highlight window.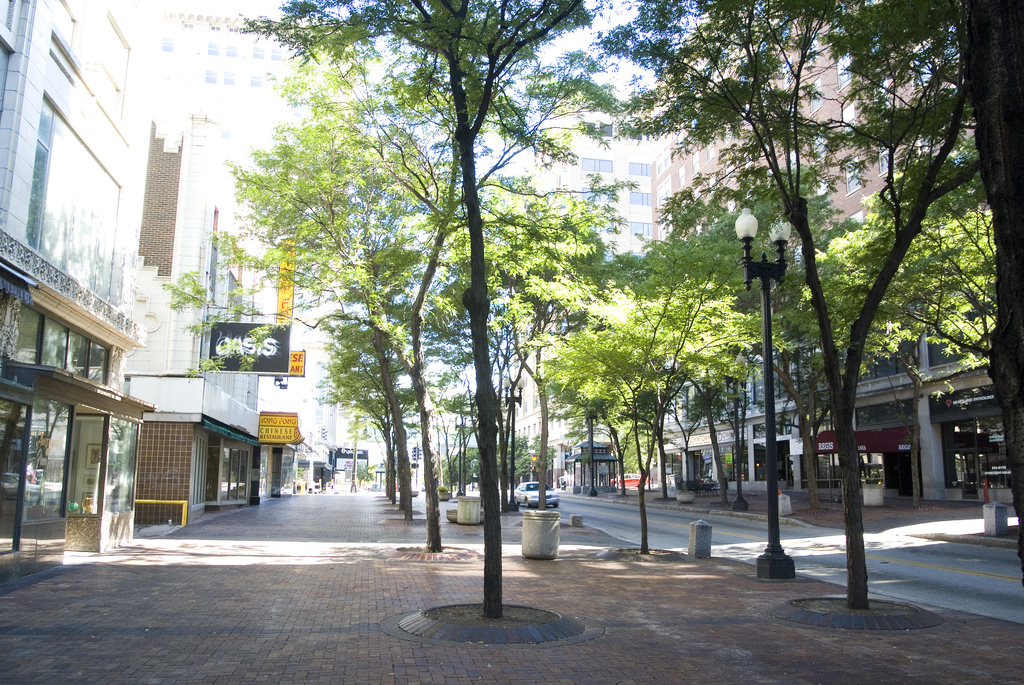
Highlighted region: 220/36/241/54.
